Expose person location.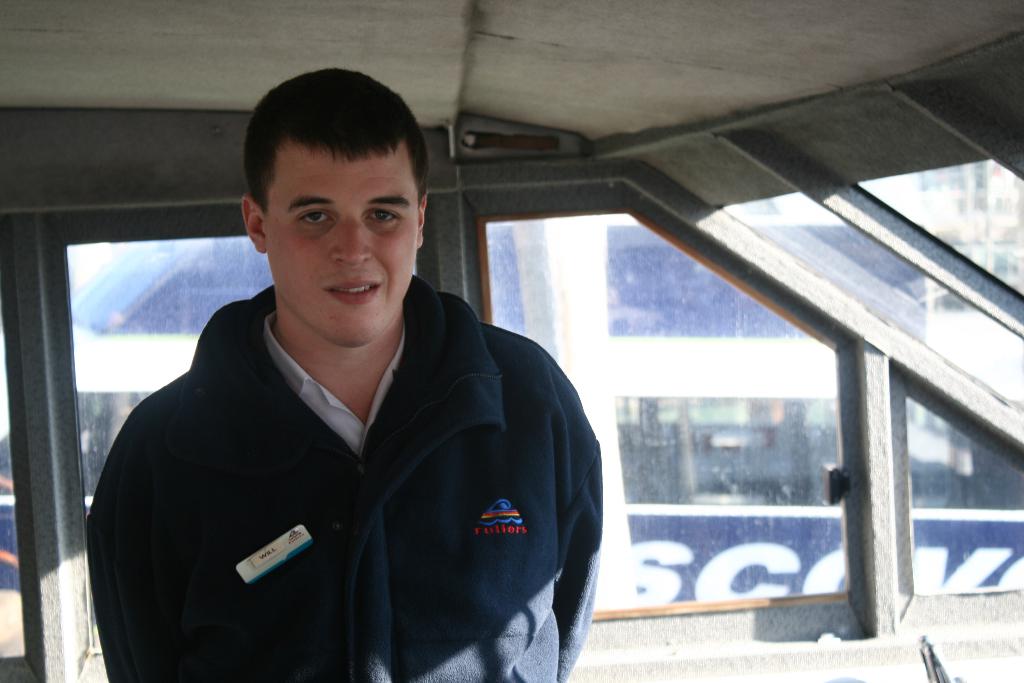
Exposed at pyautogui.locateOnScreen(72, 131, 641, 682).
